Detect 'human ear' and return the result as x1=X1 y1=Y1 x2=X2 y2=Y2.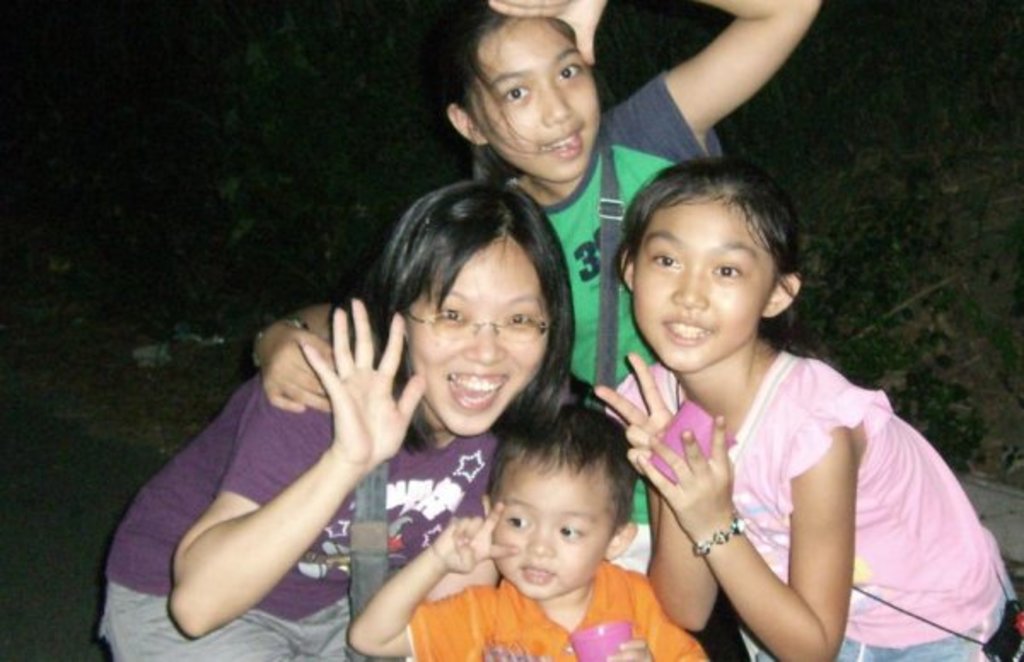
x1=447 y1=102 x2=485 y2=148.
